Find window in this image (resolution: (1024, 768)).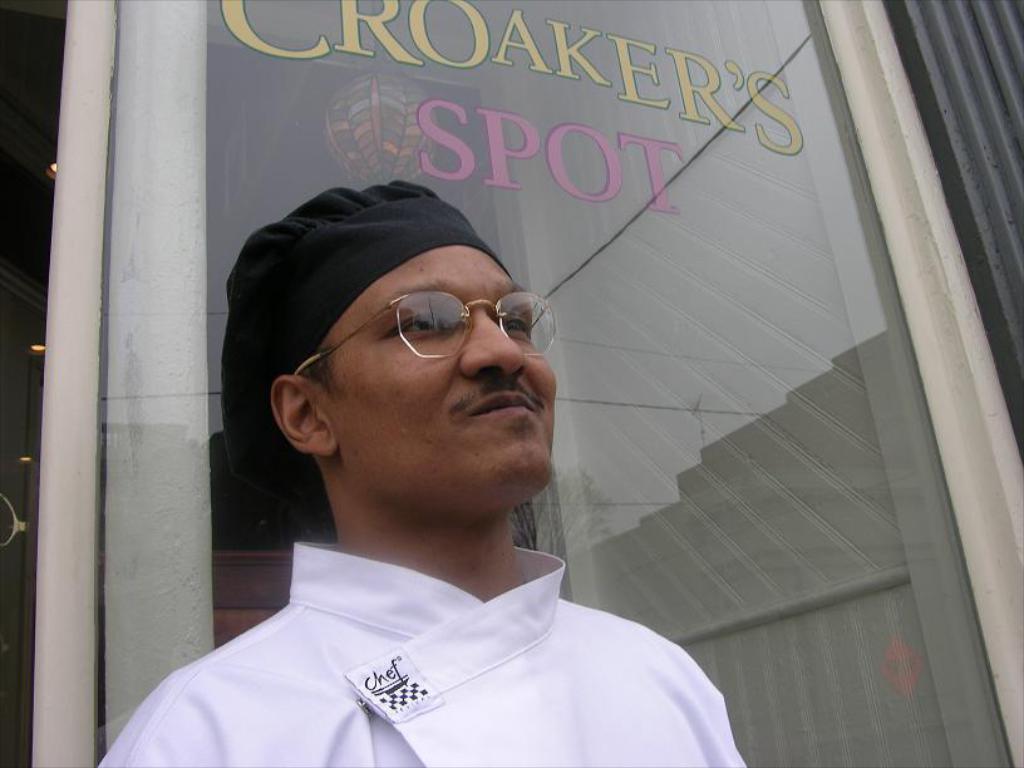
Rect(92, 0, 1016, 767).
